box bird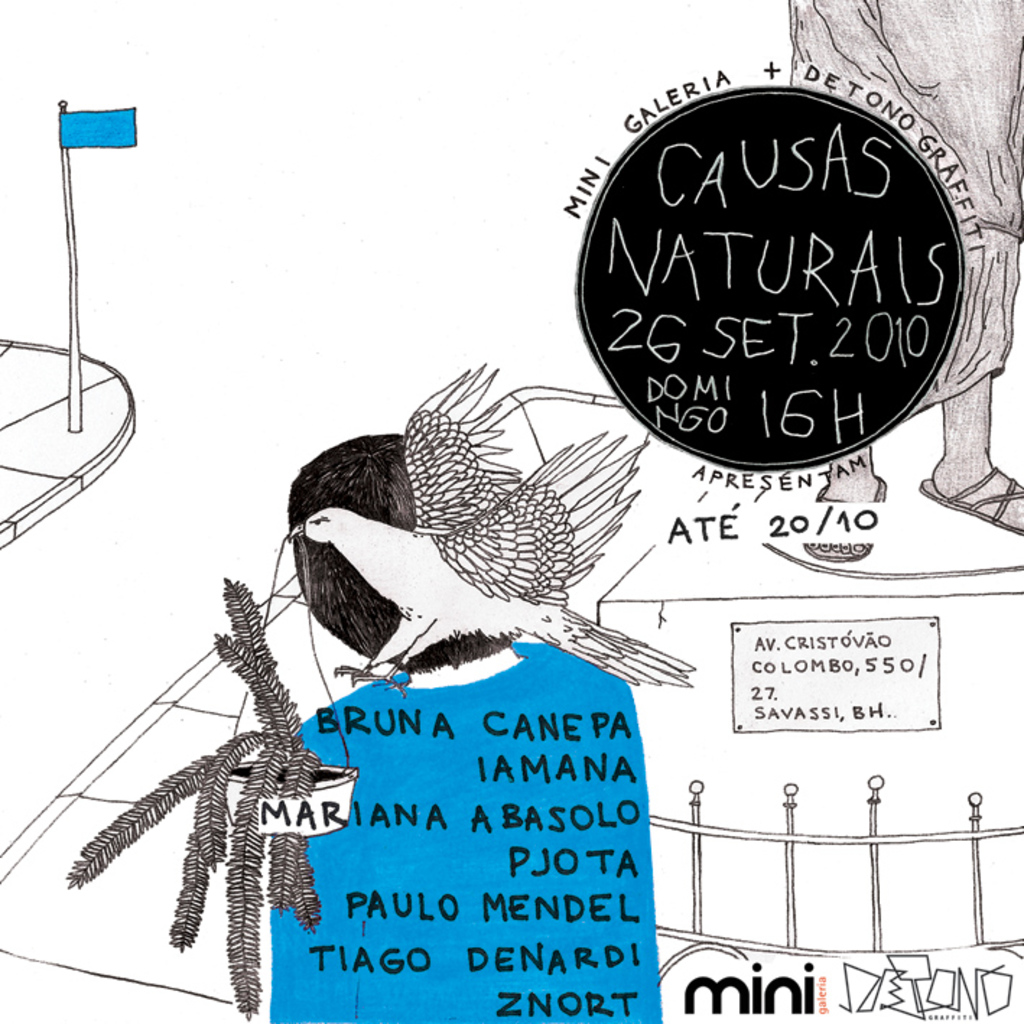
(256,381,683,726)
